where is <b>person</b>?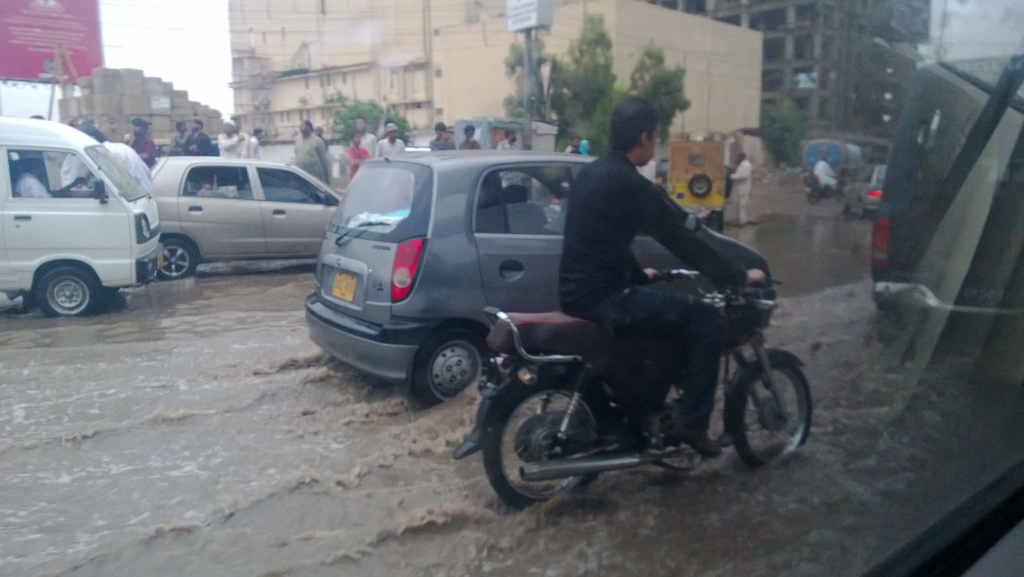
<bbox>282, 121, 331, 196</bbox>.
